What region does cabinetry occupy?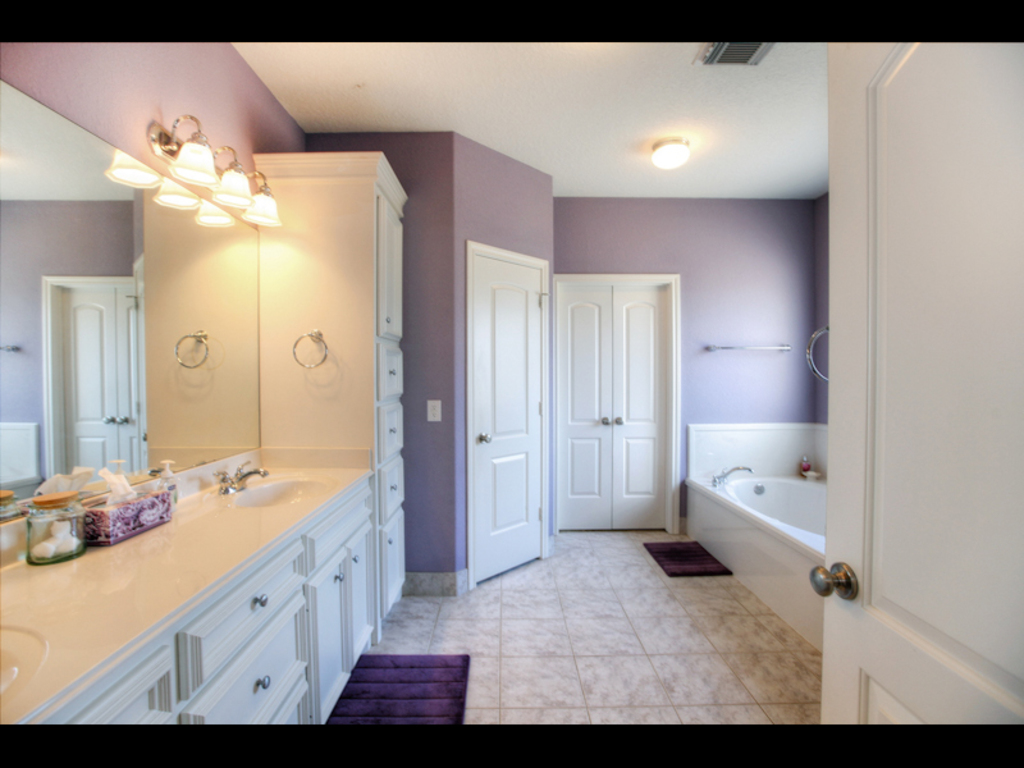
<bbox>374, 343, 402, 406</bbox>.
